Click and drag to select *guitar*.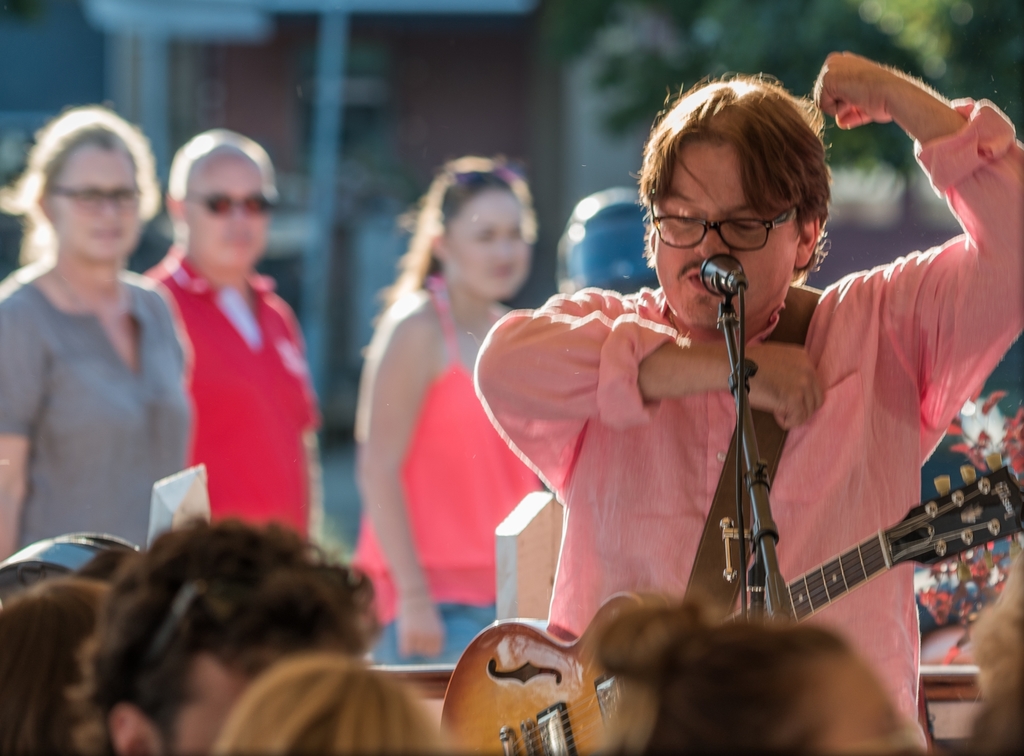
Selection: bbox(439, 440, 1023, 755).
